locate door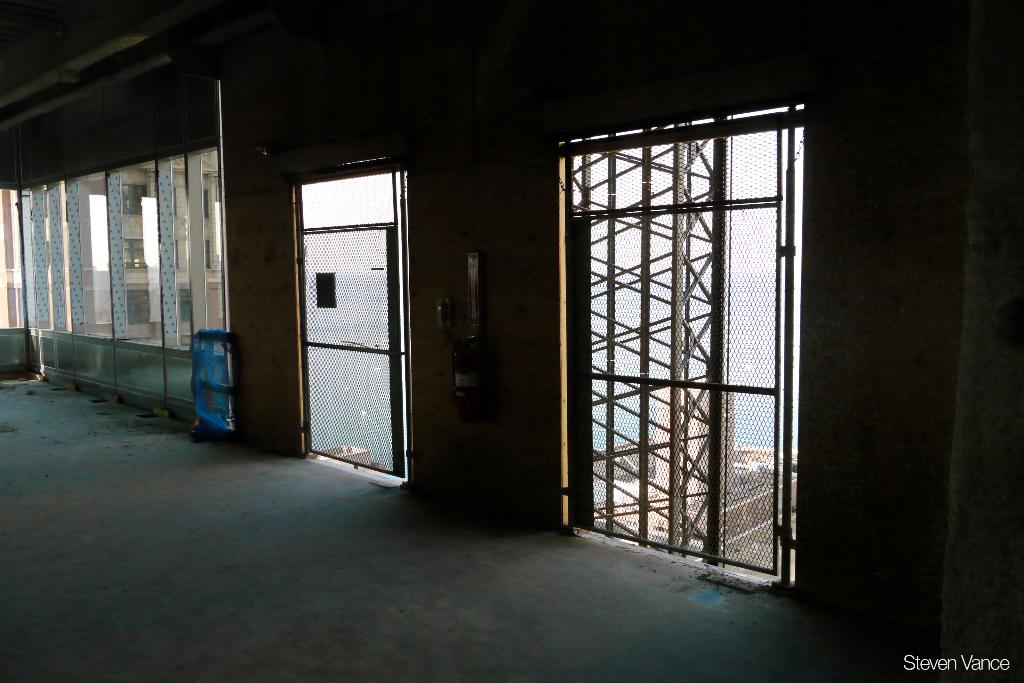
284:147:404:476
